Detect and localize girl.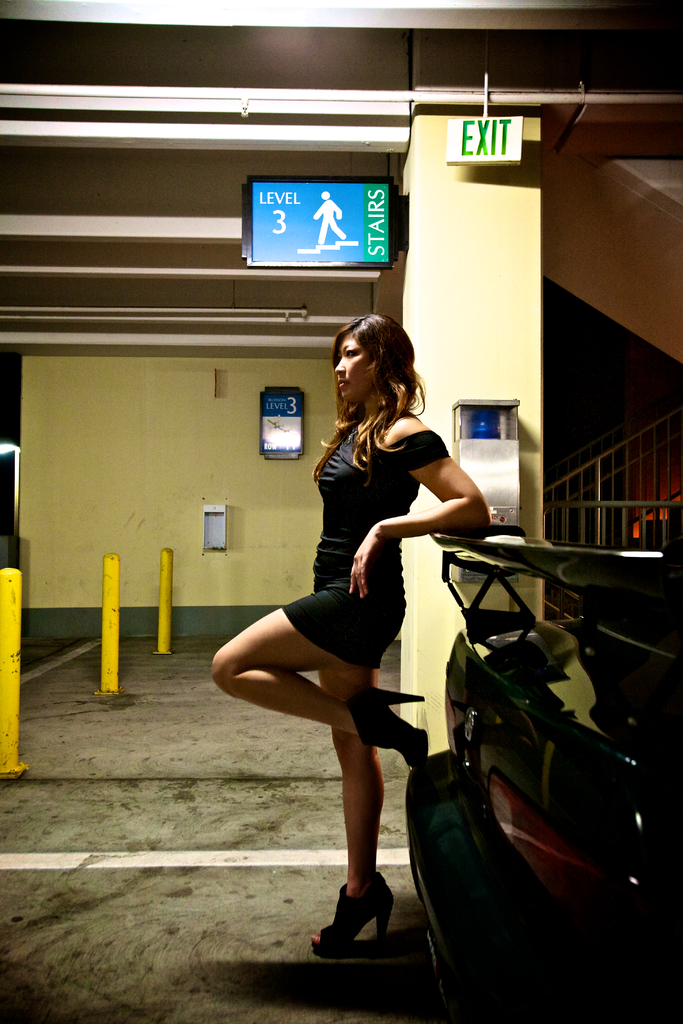
Localized at pyautogui.locateOnScreen(207, 313, 492, 964).
